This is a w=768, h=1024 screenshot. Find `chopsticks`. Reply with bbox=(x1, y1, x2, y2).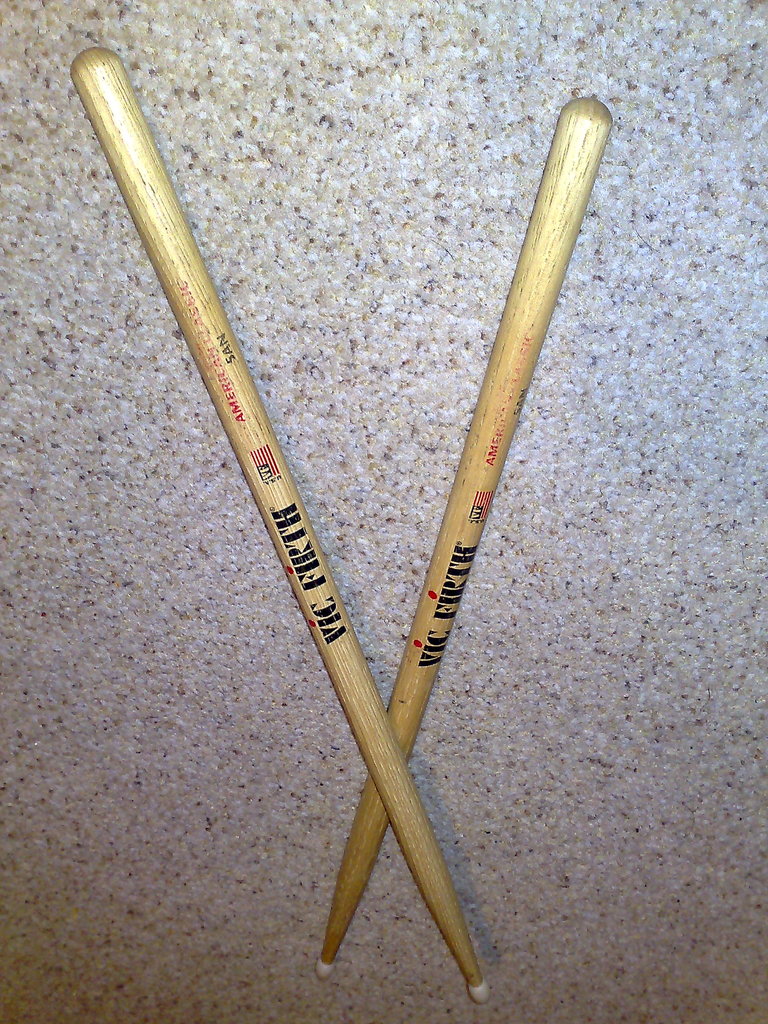
bbox=(72, 48, 612, 1004).
